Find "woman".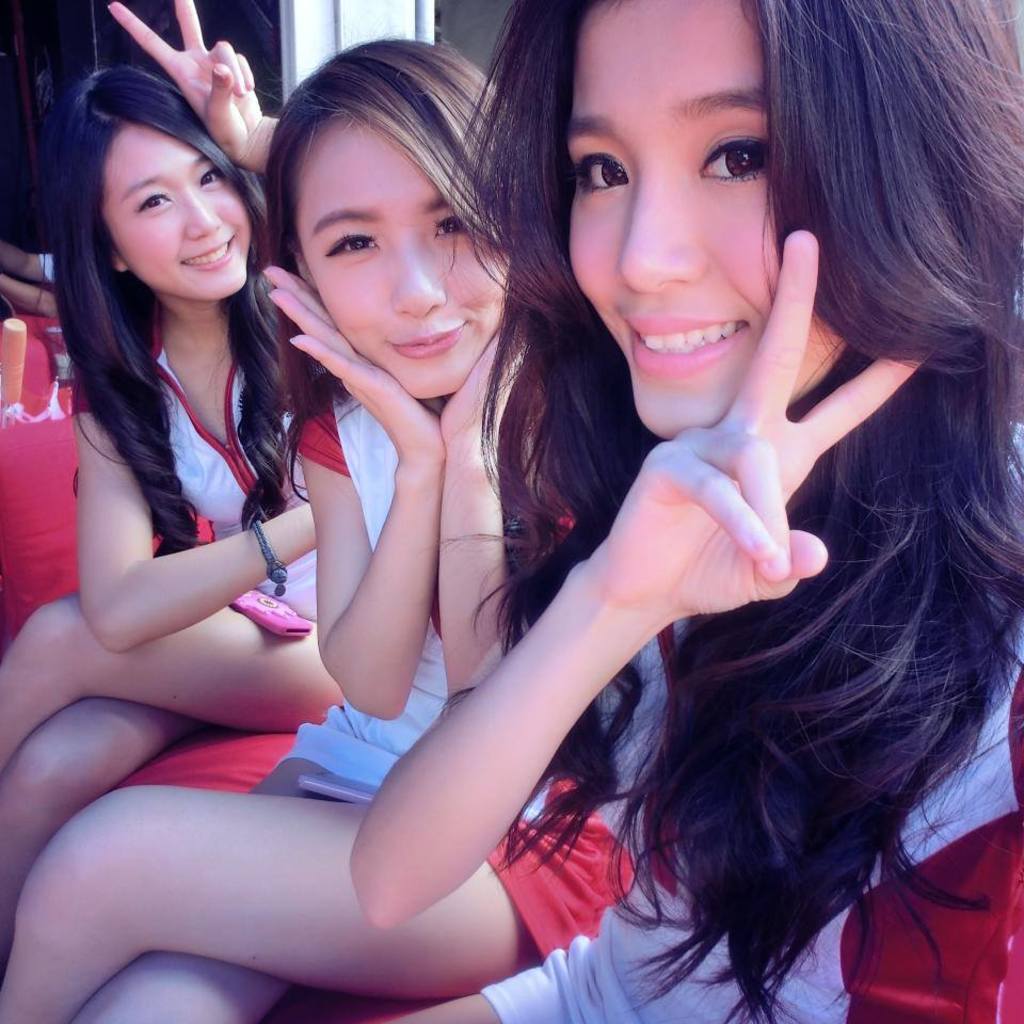
(313,0,1023,1023).
